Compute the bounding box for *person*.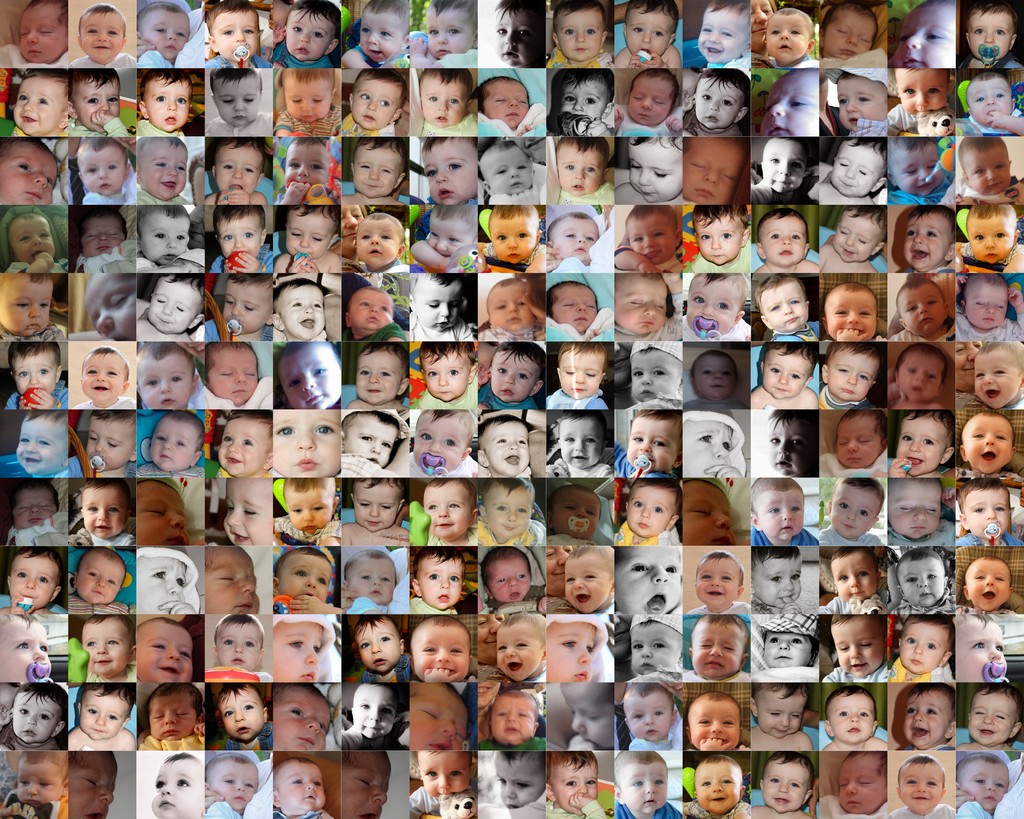
select_region(684, 348, 746, 409).
